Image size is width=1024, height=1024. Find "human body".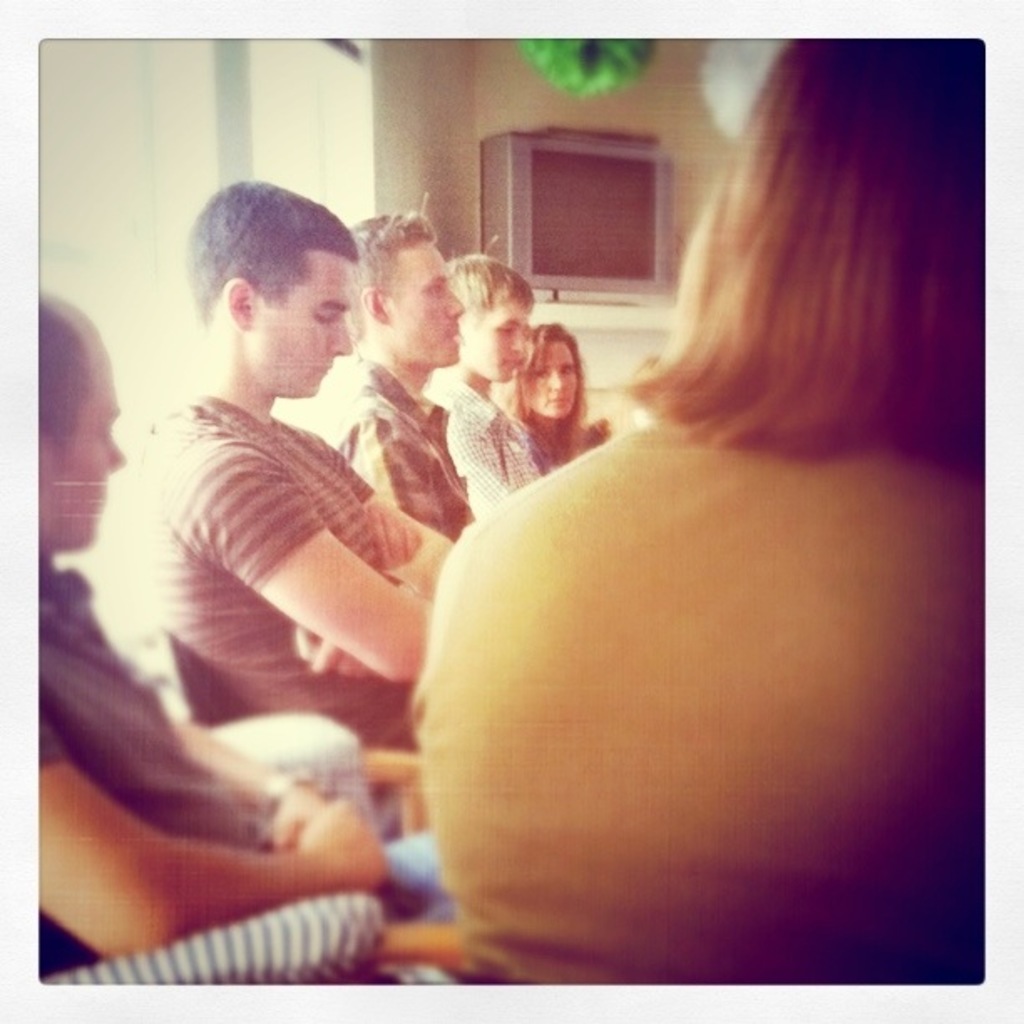
pyautogui.locateOnScreen(433, 258, 537, 472).
